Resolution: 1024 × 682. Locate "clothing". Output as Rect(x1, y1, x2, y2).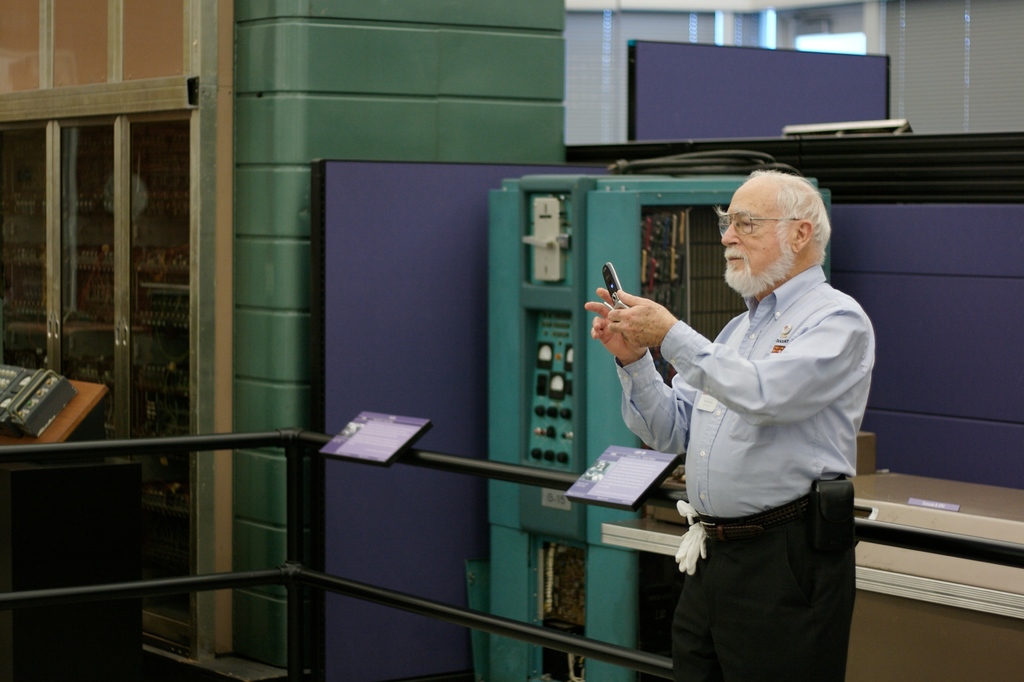
Rect(652, 179, 879, 628).
